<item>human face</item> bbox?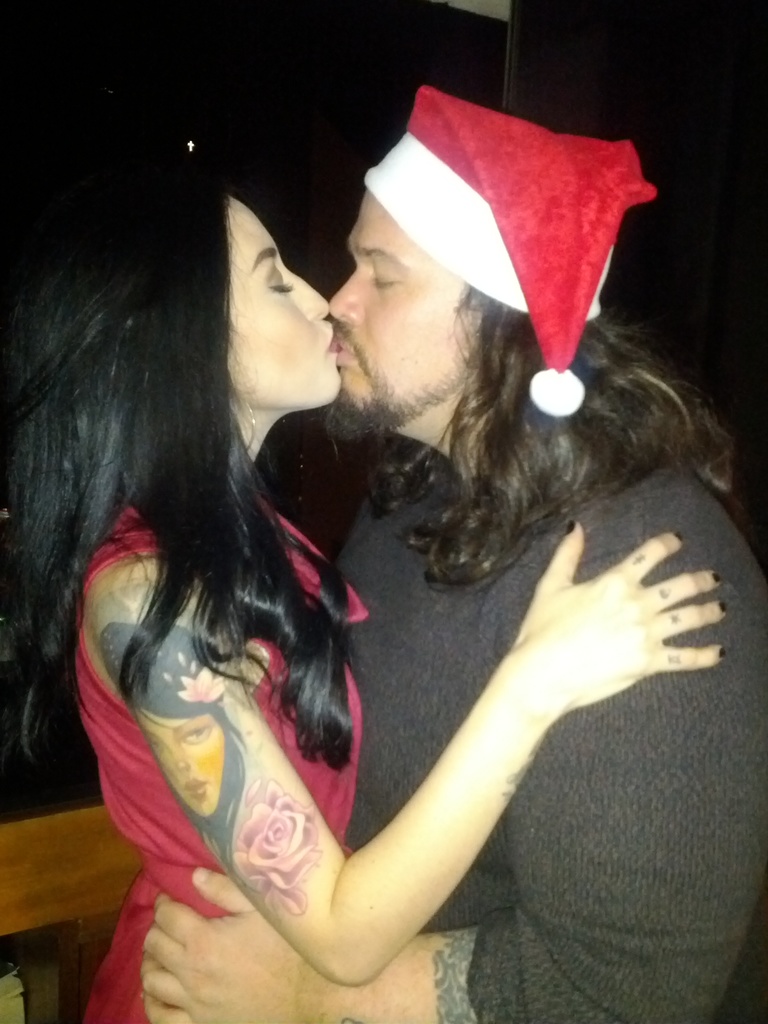
region(335, 188, 449, 412)
